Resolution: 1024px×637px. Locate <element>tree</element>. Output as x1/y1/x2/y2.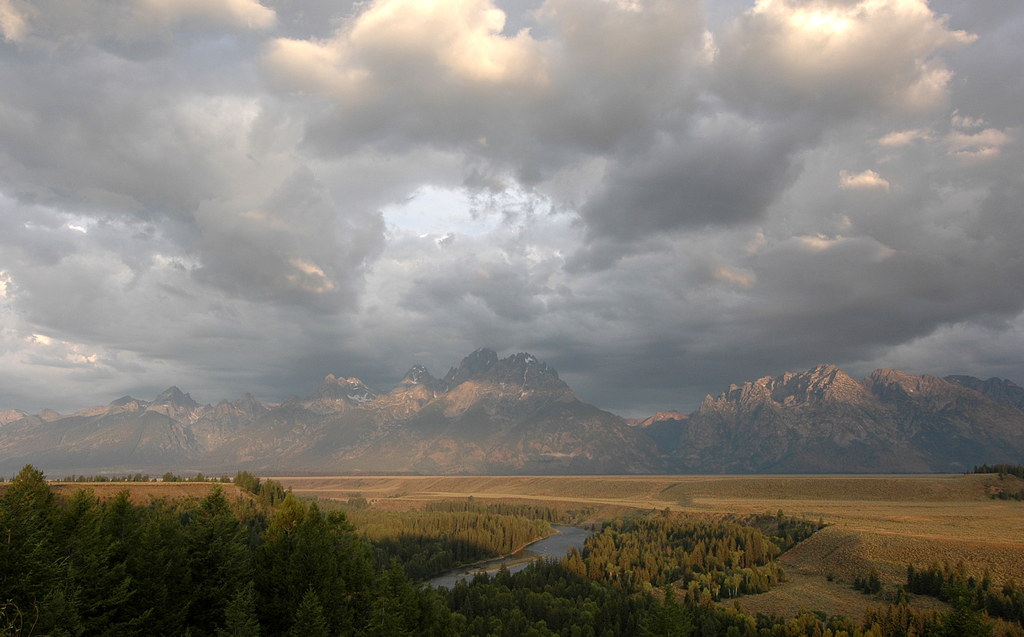
209/575/267/636.
